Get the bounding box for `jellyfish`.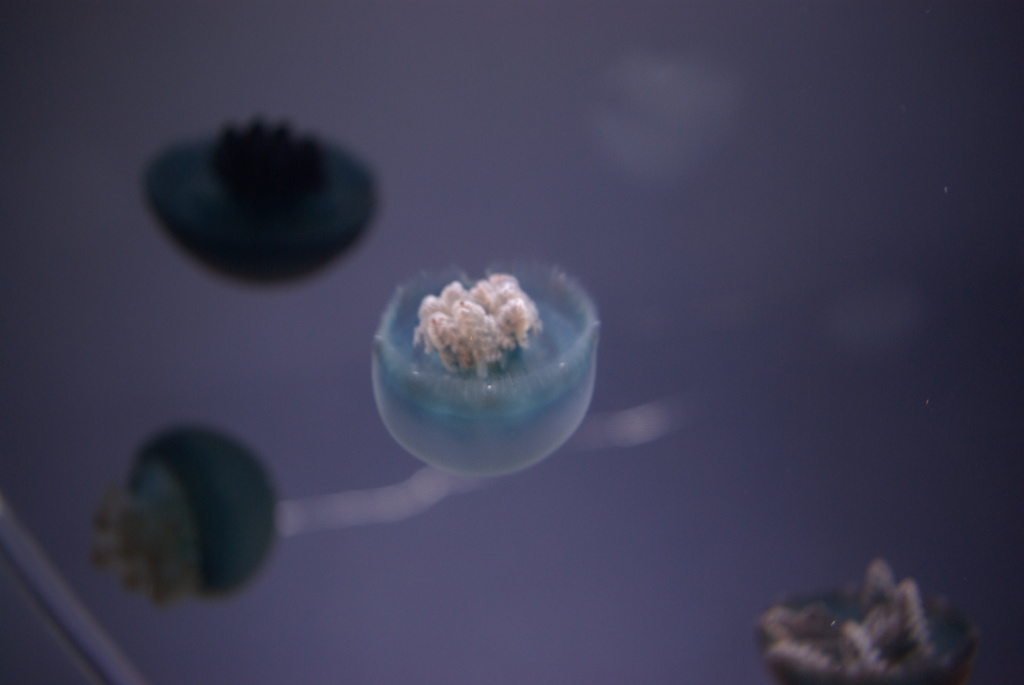
<bbox>136, 122, 375, 299</bbox>.
